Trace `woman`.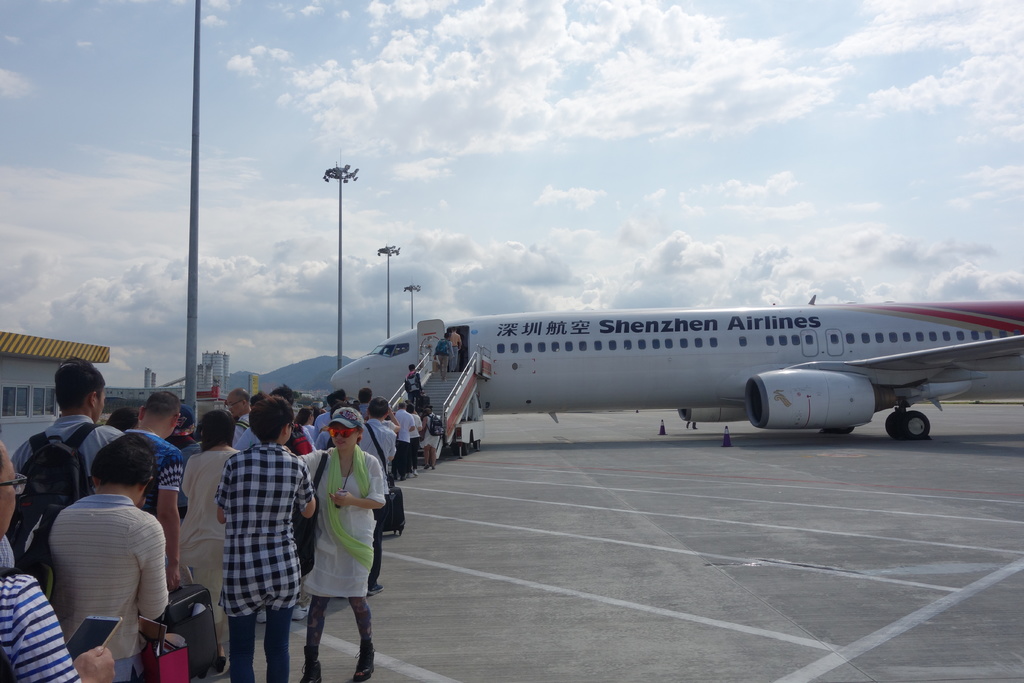
Traced to {"x1": 0, "y1": 447, "x2": 125, "y2": 682}.
